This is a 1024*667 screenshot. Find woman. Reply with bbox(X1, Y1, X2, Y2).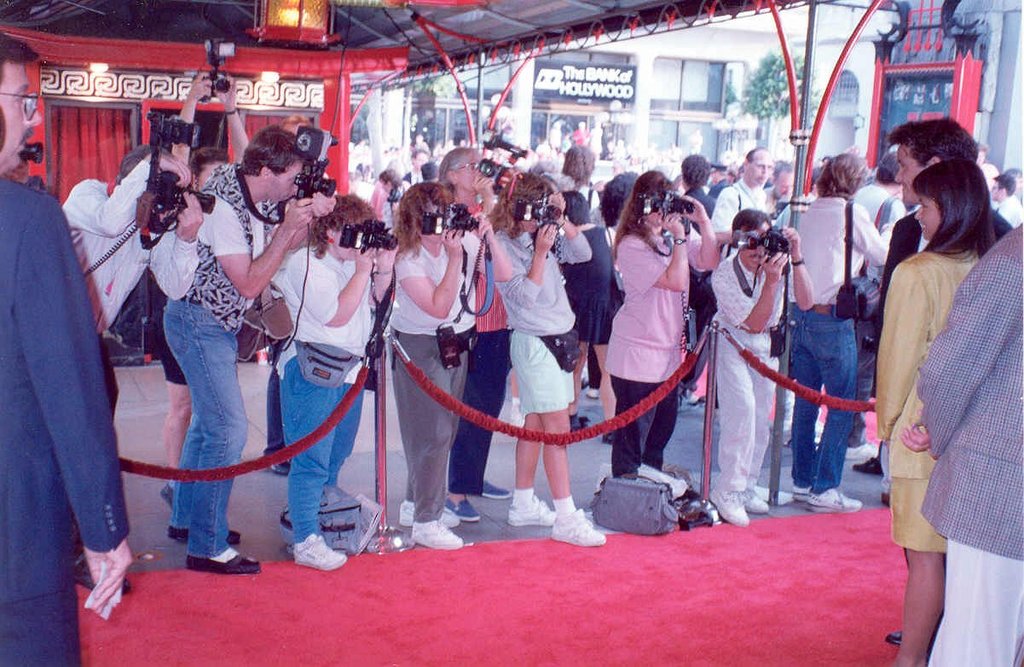
bbox(864, 102, 1012, 630).
